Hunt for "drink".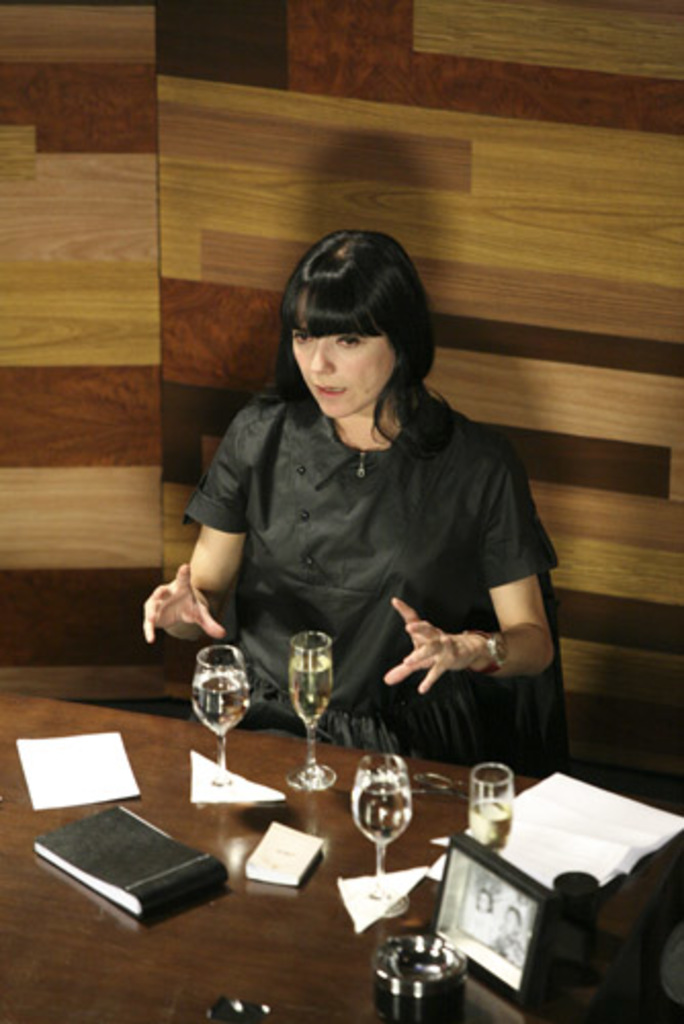
Hunted down at 274:627:346:741.
